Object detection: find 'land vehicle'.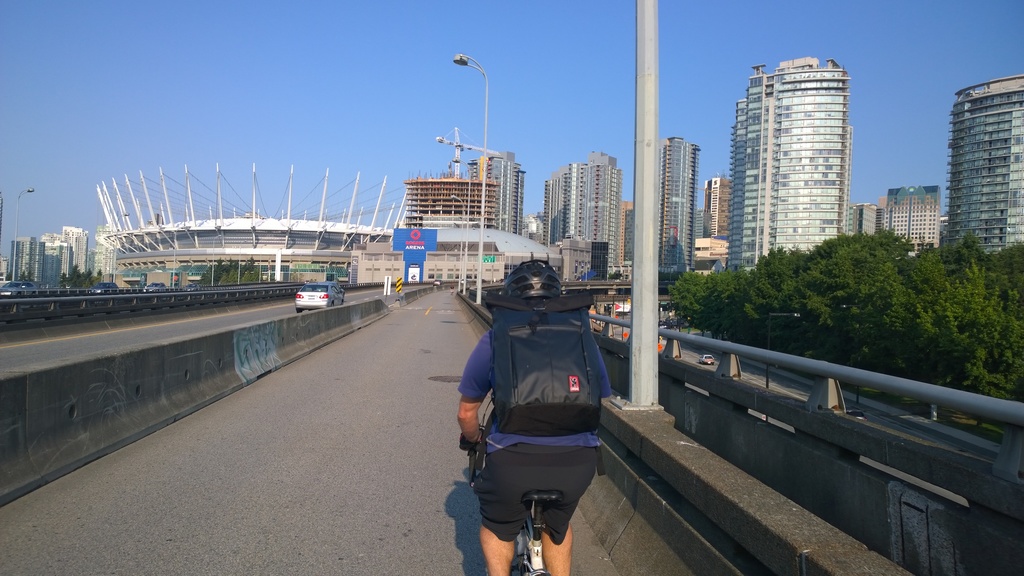
x1=459, y1=403, x2=557, y2=575.
